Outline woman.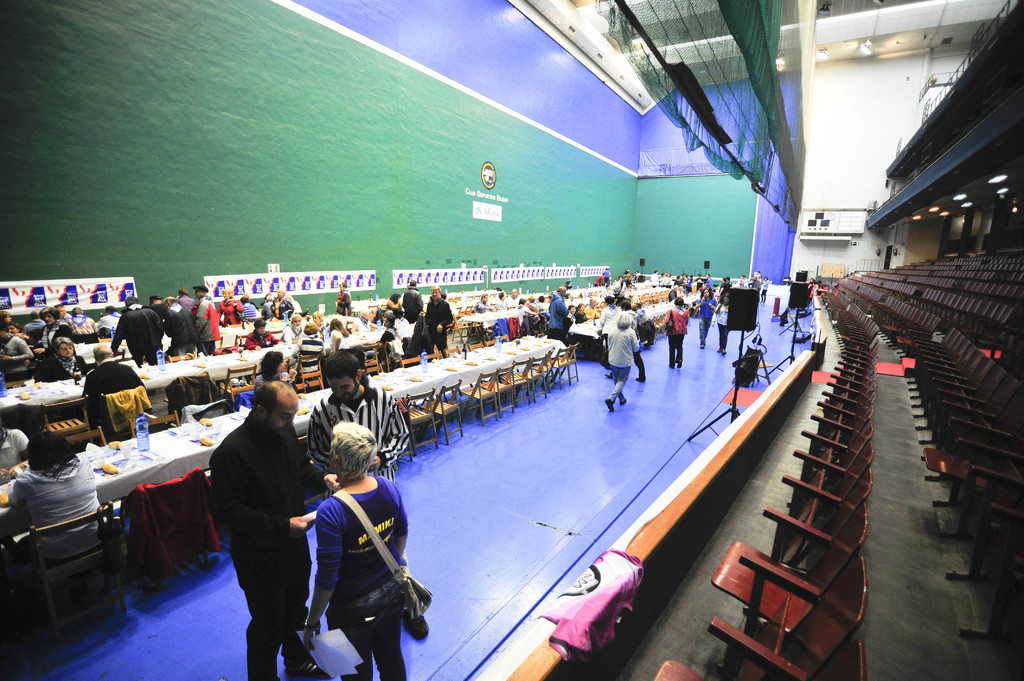
Outline: bbox=(10, 432, 111, 566).
